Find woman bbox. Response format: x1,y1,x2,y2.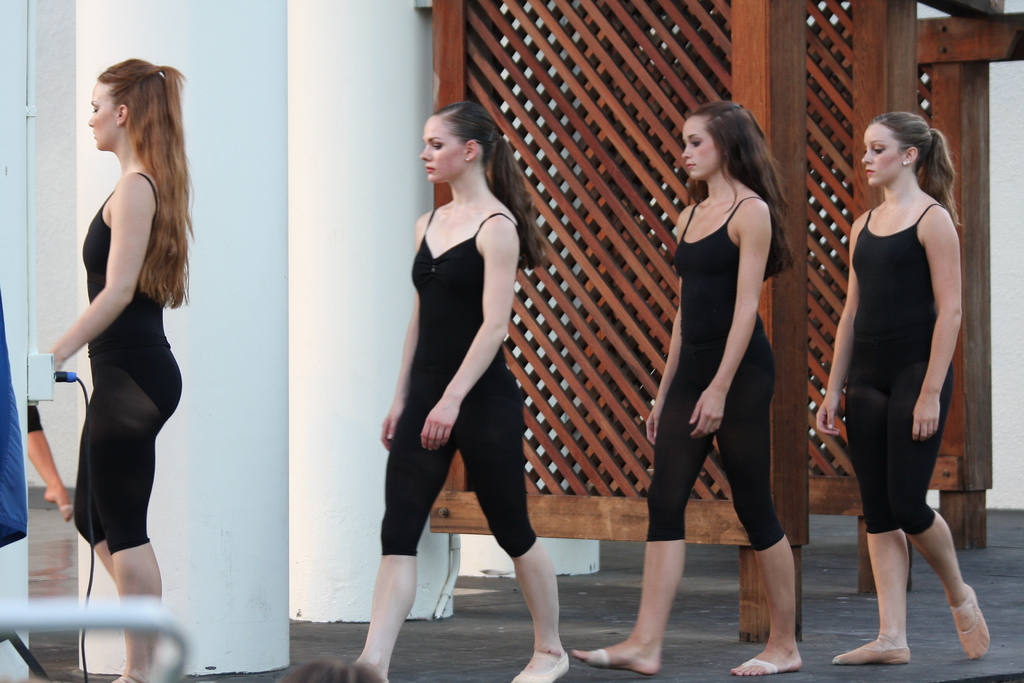
350,104,569,682.
